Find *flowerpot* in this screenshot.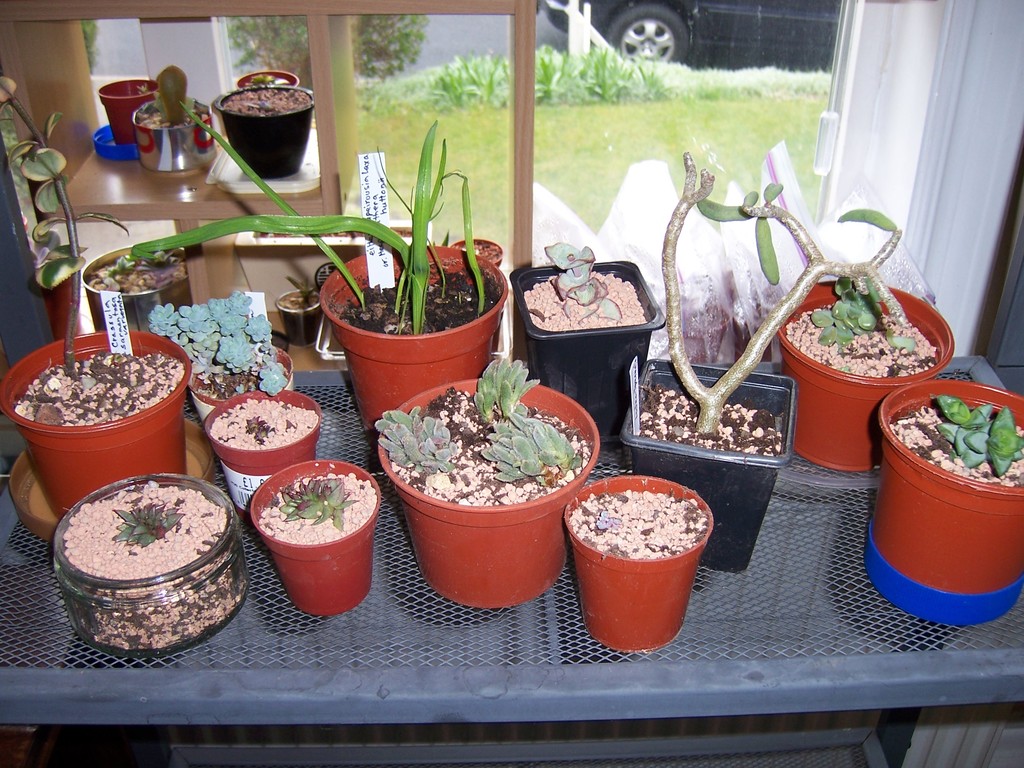
The bounding box for *flowerpot* is locate(252, 457, 384, 611).
